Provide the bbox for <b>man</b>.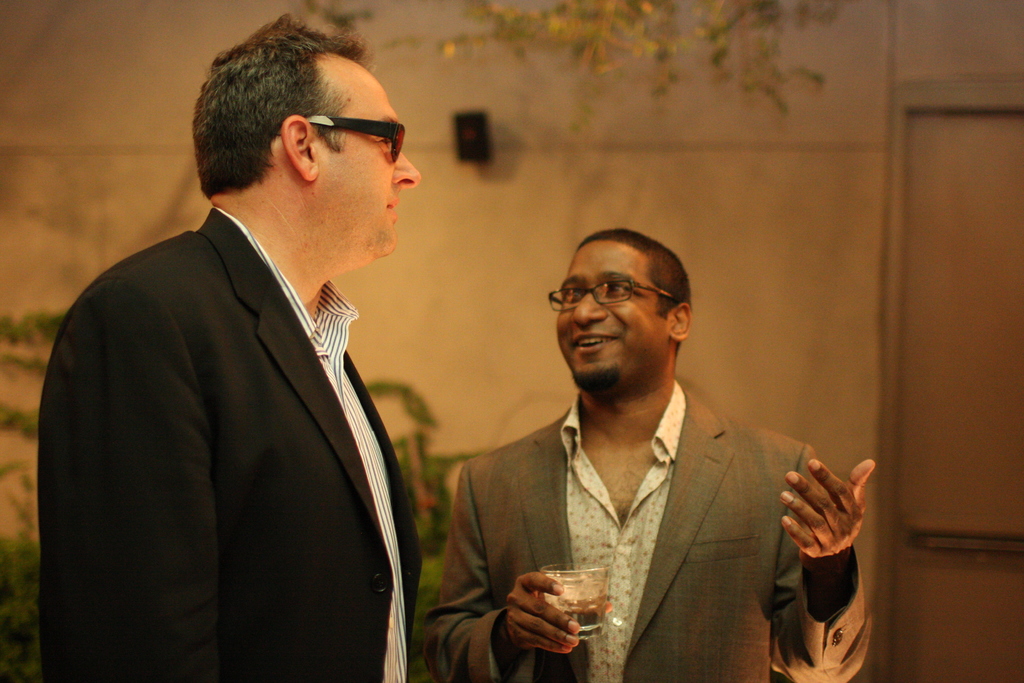
{"left": 40, "top": 13, "right": 420, "bottom": 682}.
